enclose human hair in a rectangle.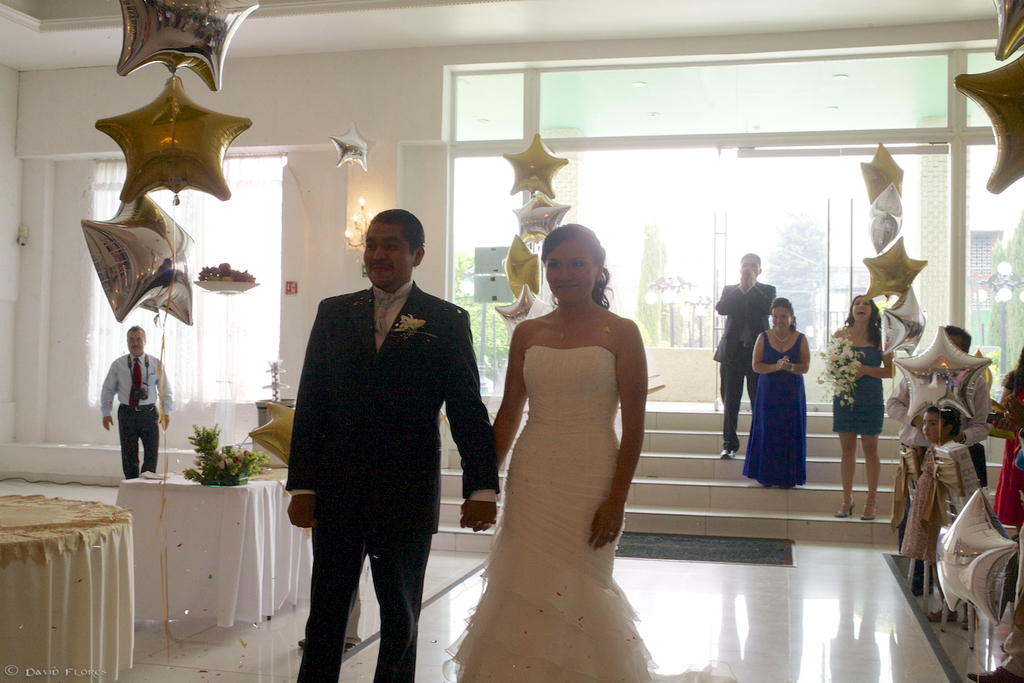
539,220,615,313.
